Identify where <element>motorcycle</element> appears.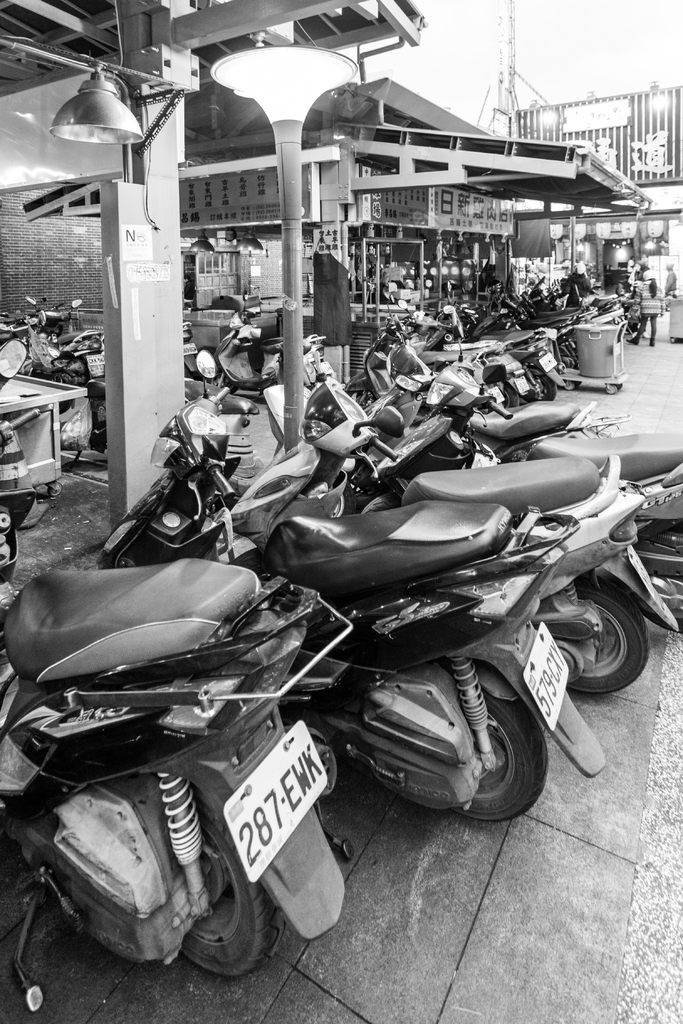
Appears at 0:548:364:989.
